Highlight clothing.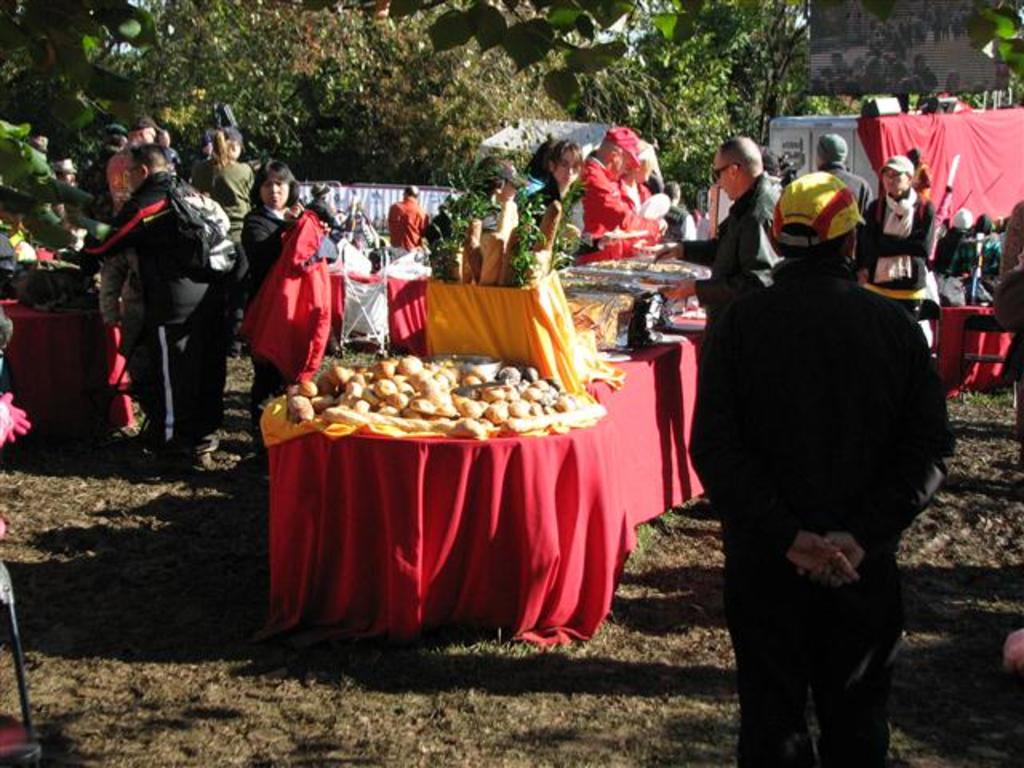
Highlighted region: box=[394, 194, 418, 251].
